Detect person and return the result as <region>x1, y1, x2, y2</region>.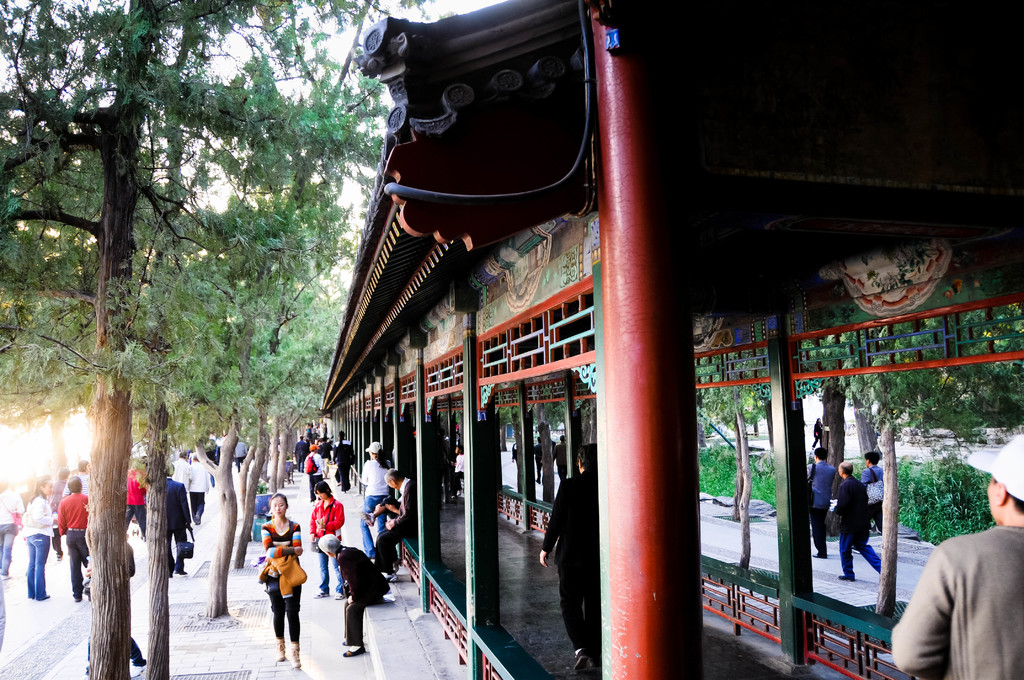
<region>165, 463, 193, 571</region>.
